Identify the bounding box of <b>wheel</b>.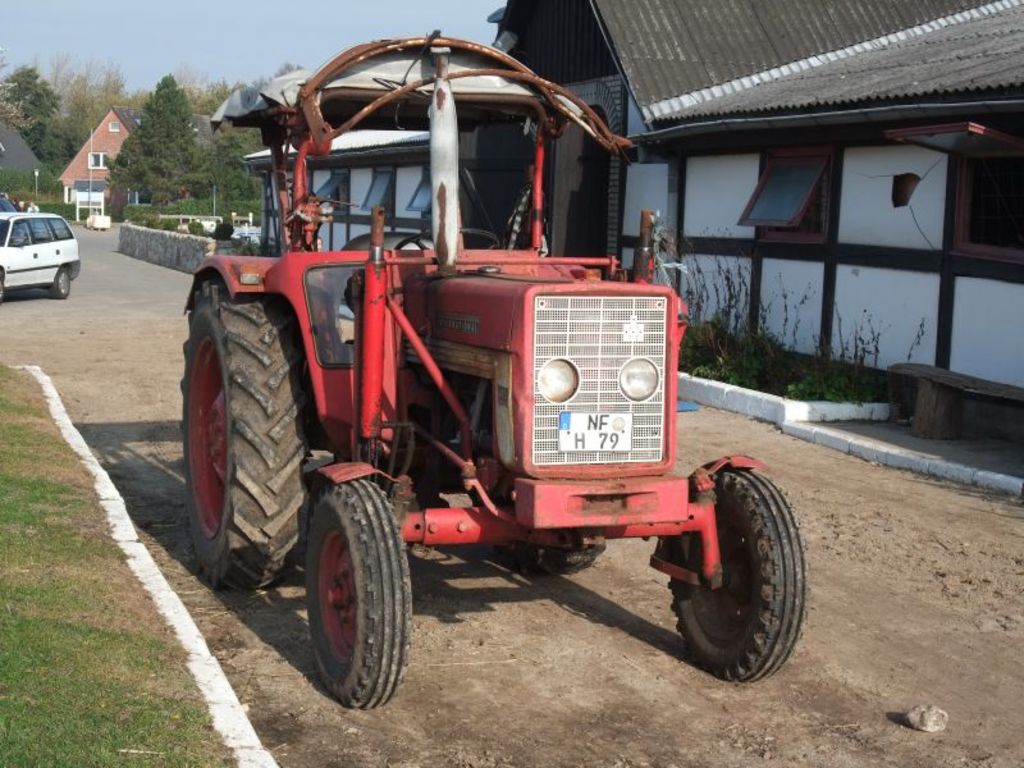
BBox(51, 260, 76, 301).
